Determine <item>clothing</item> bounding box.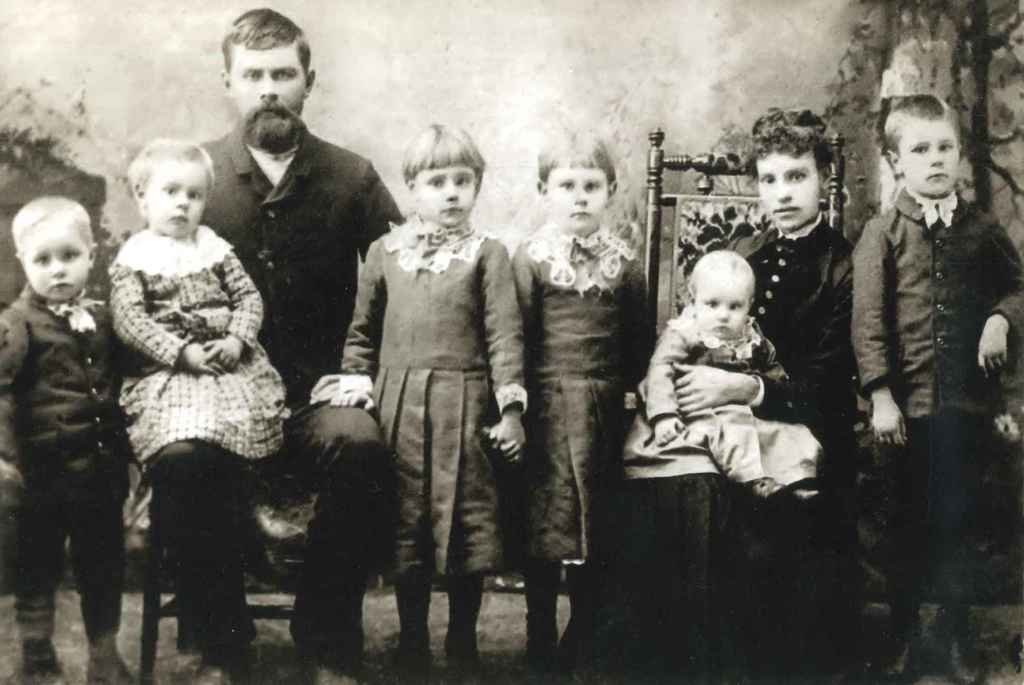
Determined: BBox(758, 214, 847, 451).
